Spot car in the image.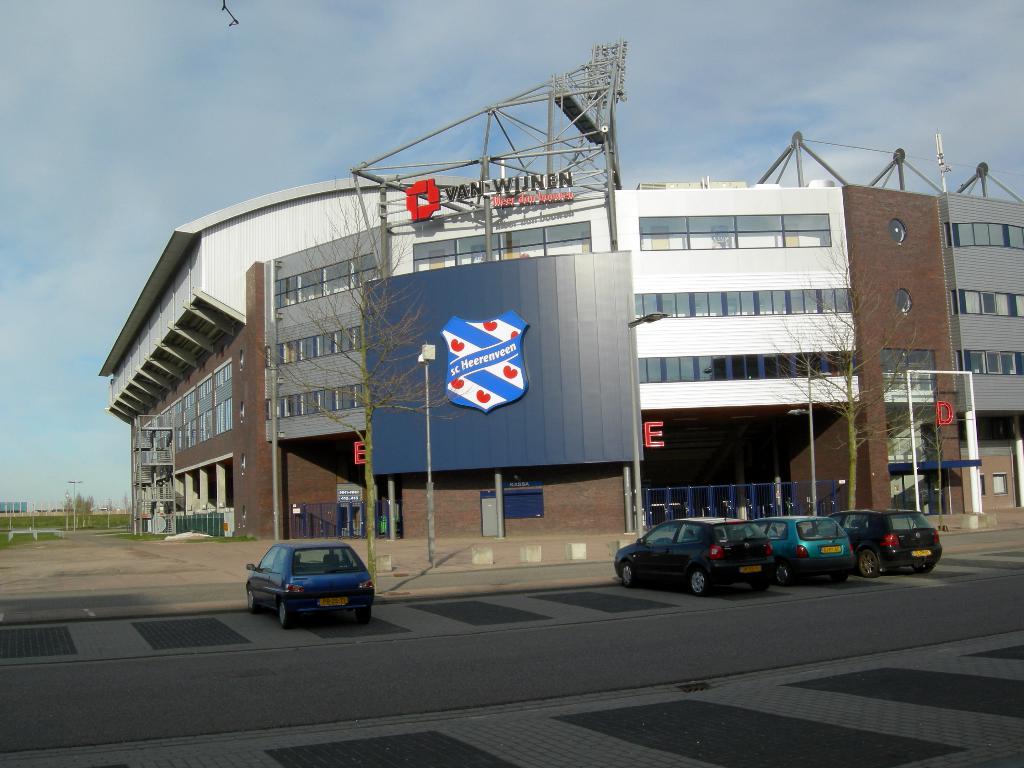
car found at pyautogui.locateOnScreen(758, 514, 853, 584).
